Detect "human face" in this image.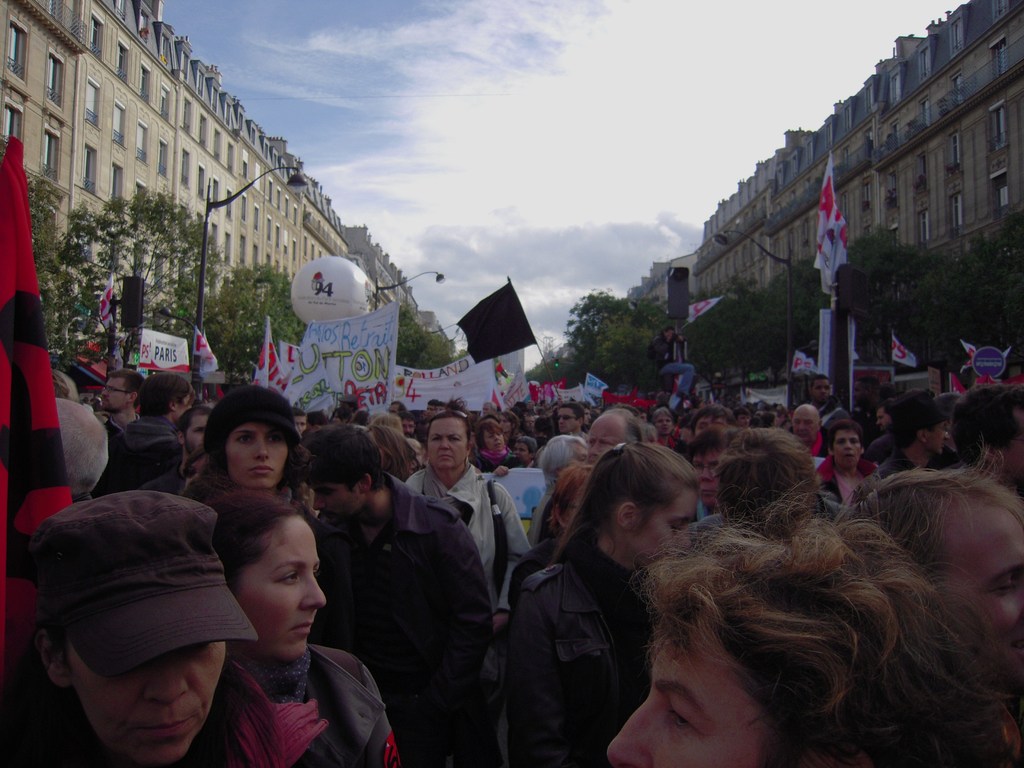
Detection: left=691, top=447, right=719, bottom=505.
